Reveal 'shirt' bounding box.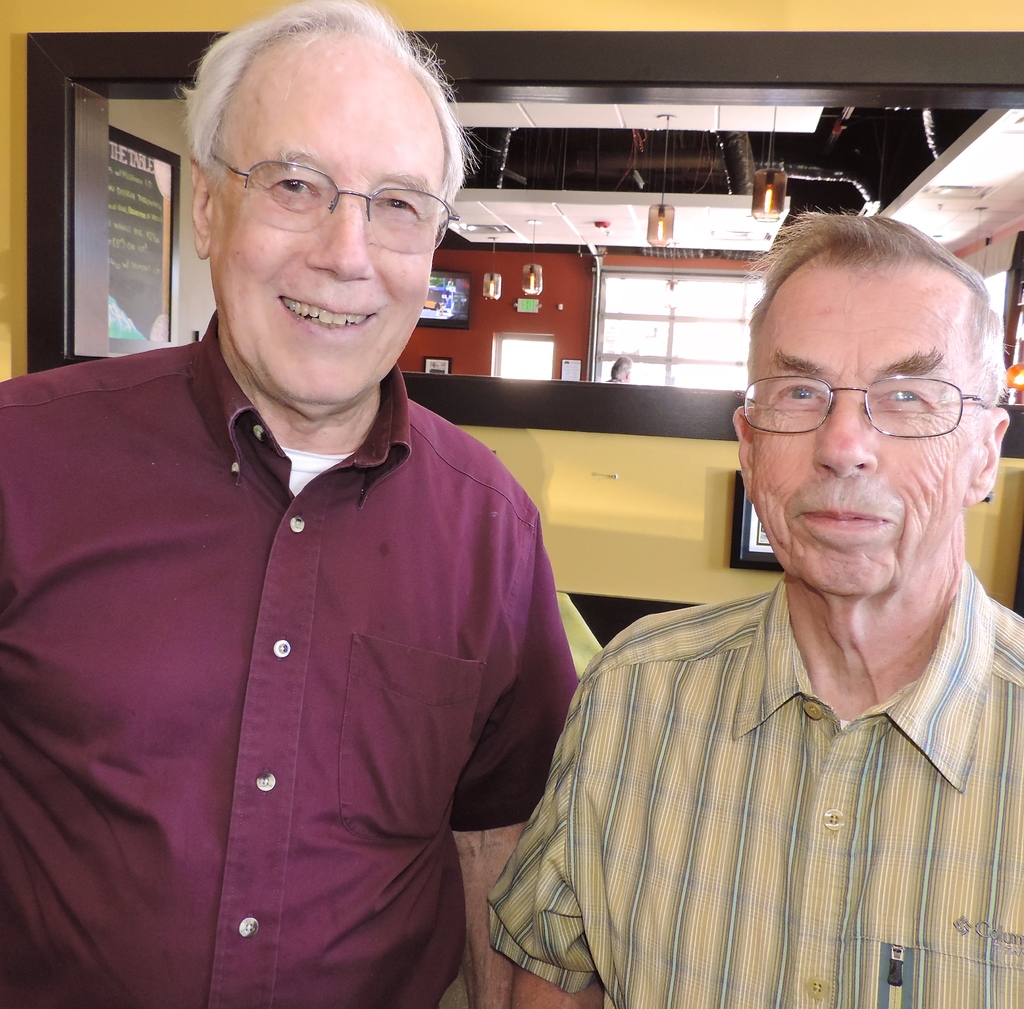
Revealed: 483 556 1023 1008.
